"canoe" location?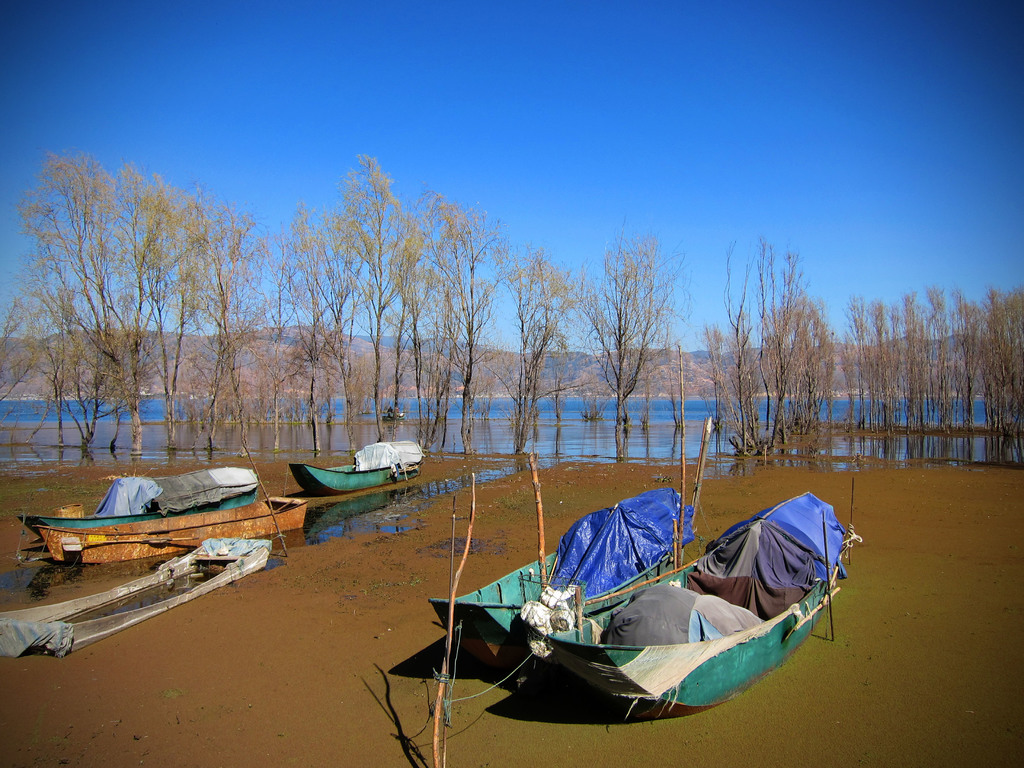
428, 495, 691, 672
